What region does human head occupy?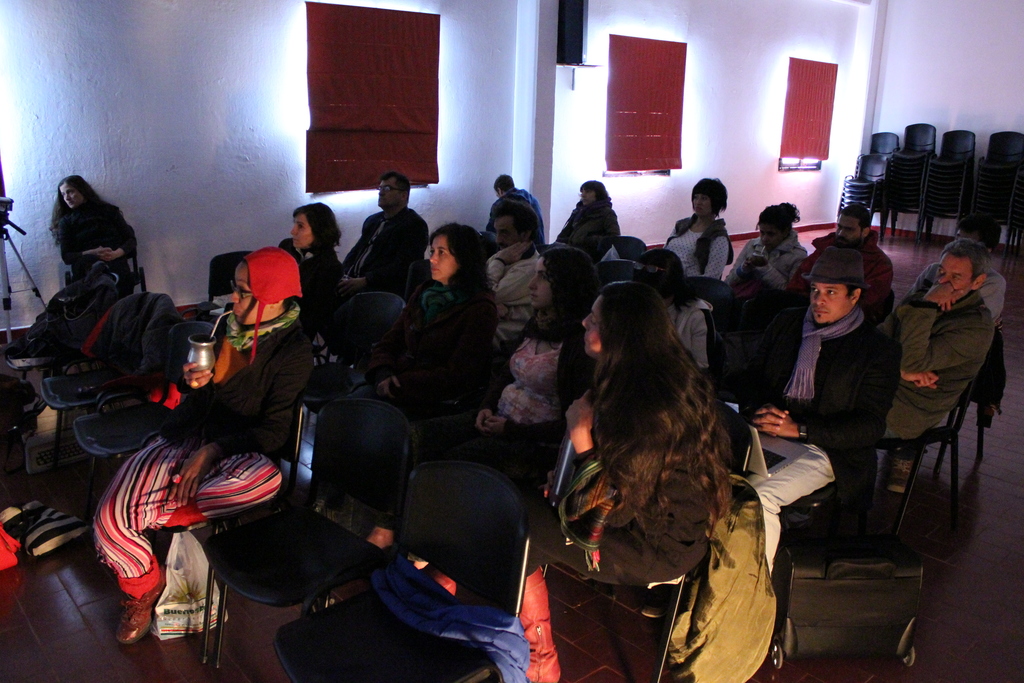
{"x1": 627, "y1": 247, "x2": 696, "y2": 307}.
